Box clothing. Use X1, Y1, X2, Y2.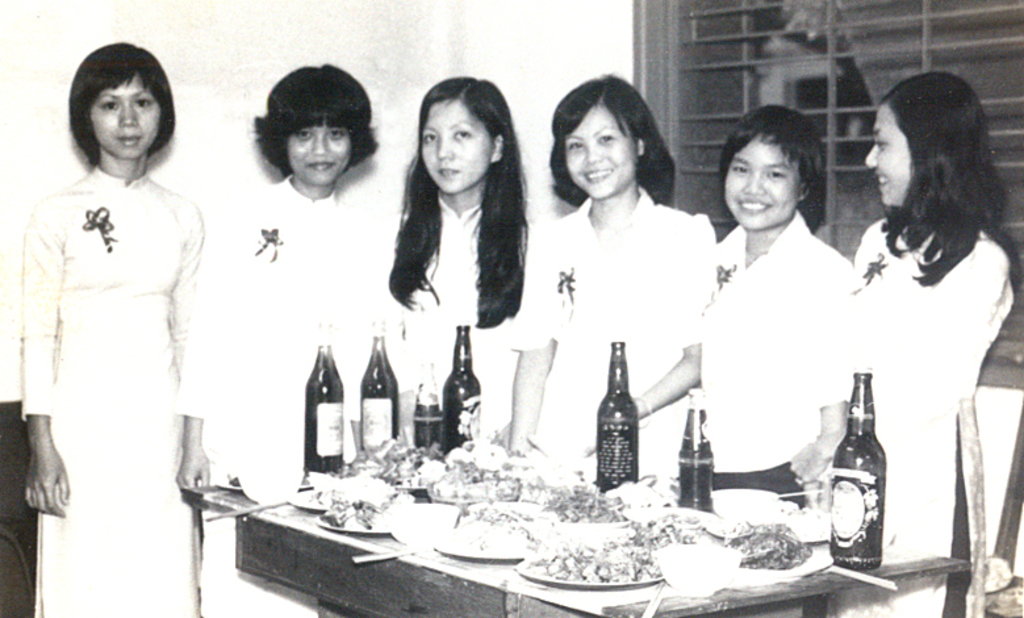
521, 180, 718, 490.
